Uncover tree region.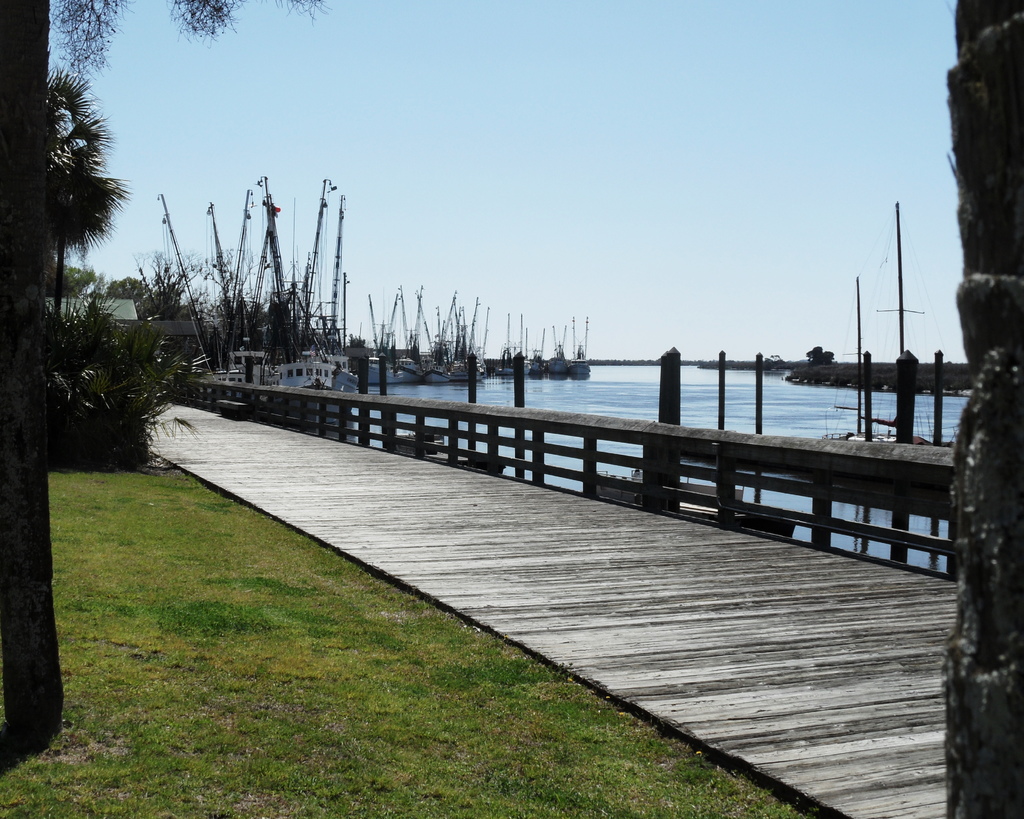
Uncovered: BBox(207, 239, 277, 332).
